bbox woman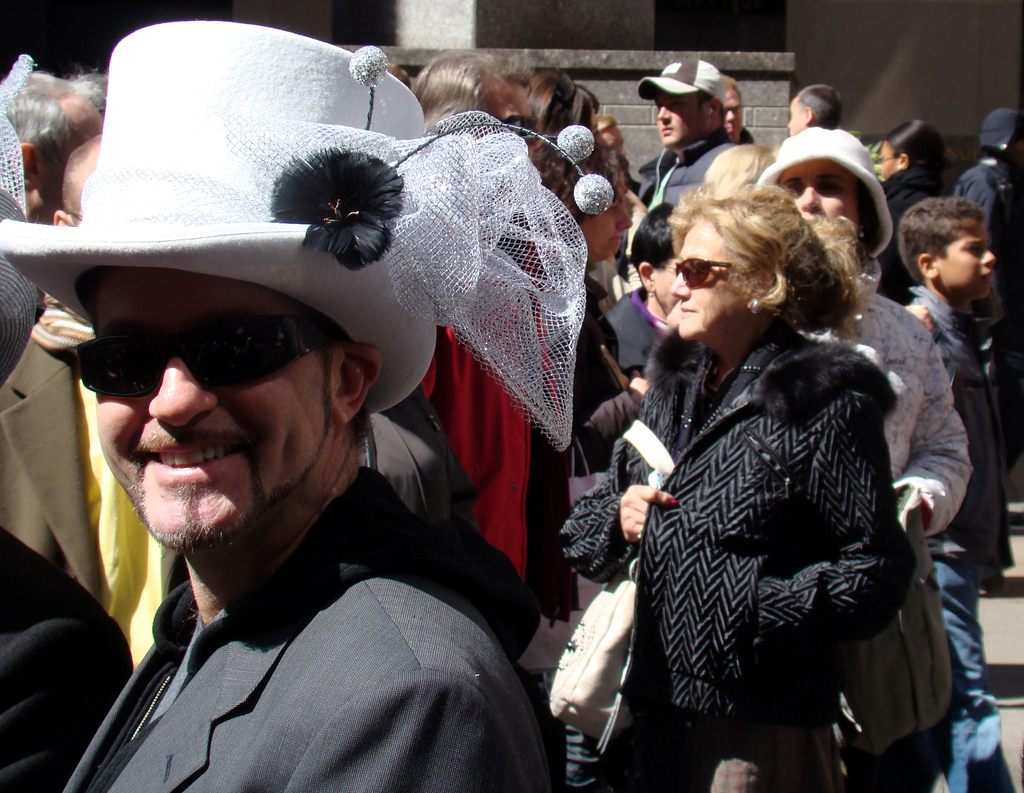
(604,195,687,387)
